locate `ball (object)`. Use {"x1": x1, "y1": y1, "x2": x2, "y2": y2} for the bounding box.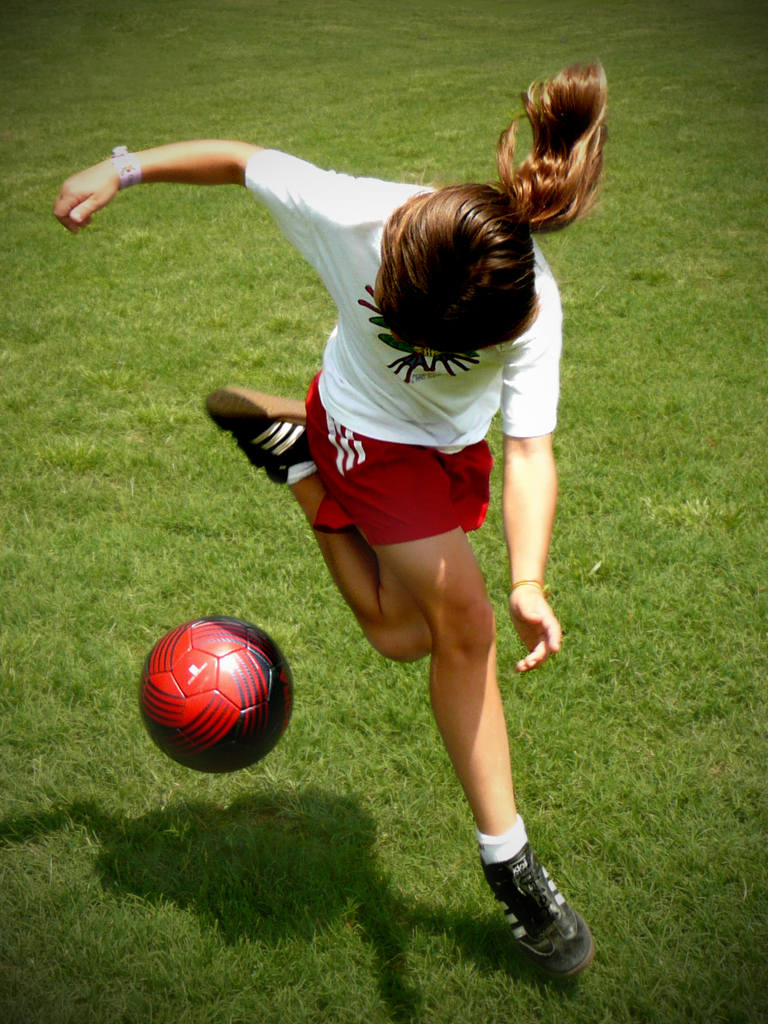
{"x1": 141, "y1": 617, "x2": 293, "y2": 774}.
